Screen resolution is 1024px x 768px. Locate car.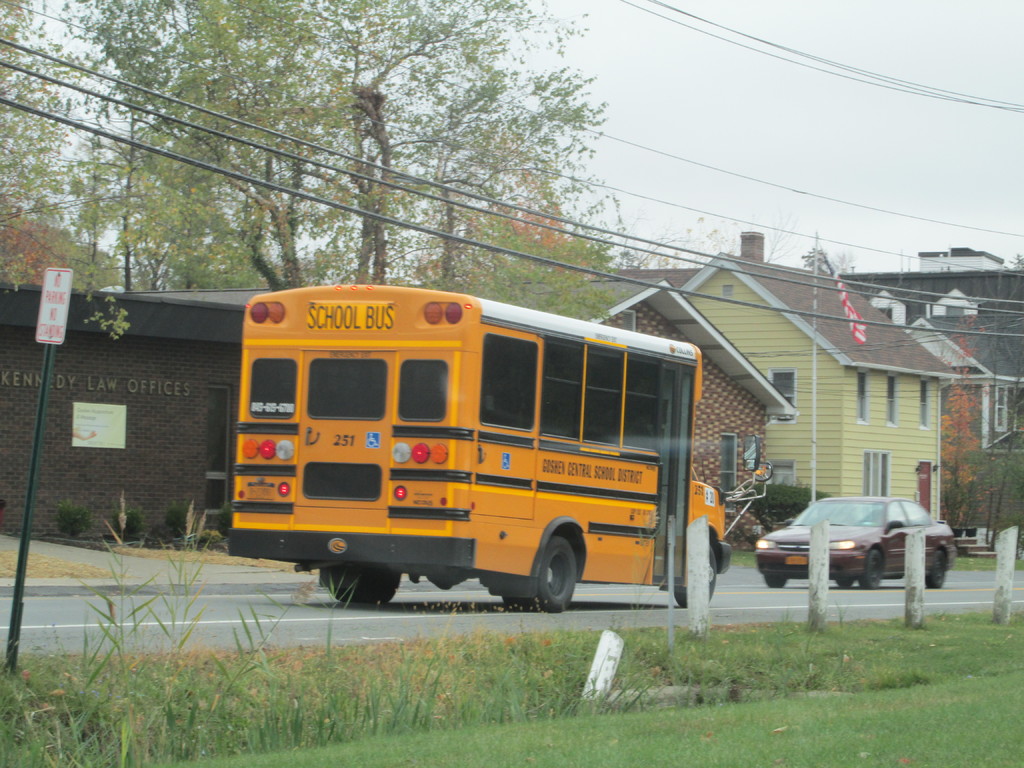
region(753, 500, 956, 600).
